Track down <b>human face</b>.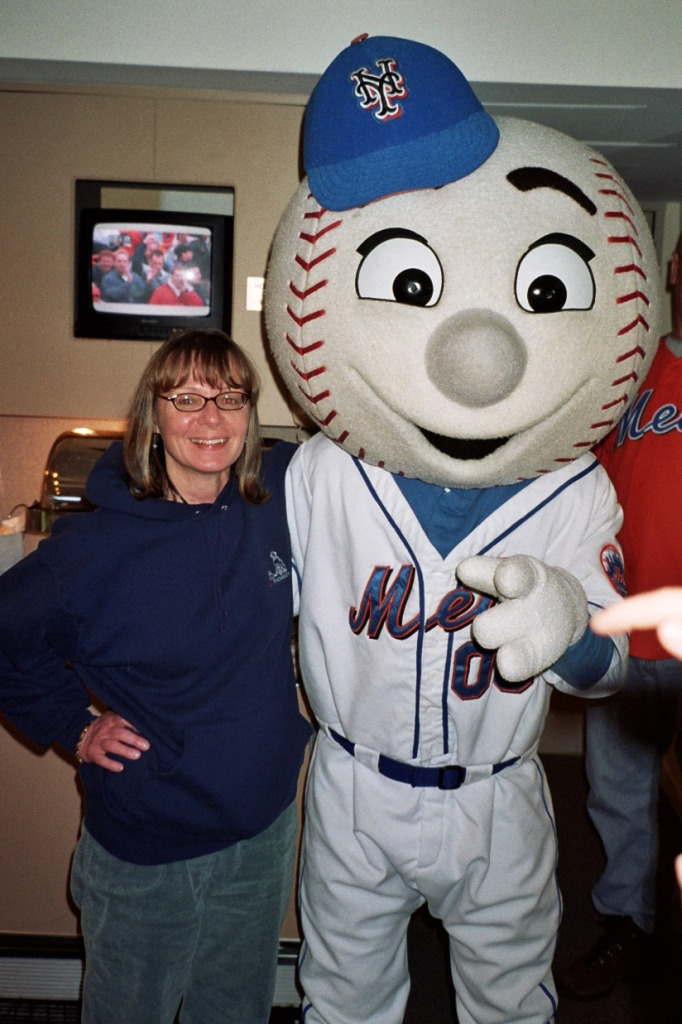
Tracked to [149,254,163,270].
